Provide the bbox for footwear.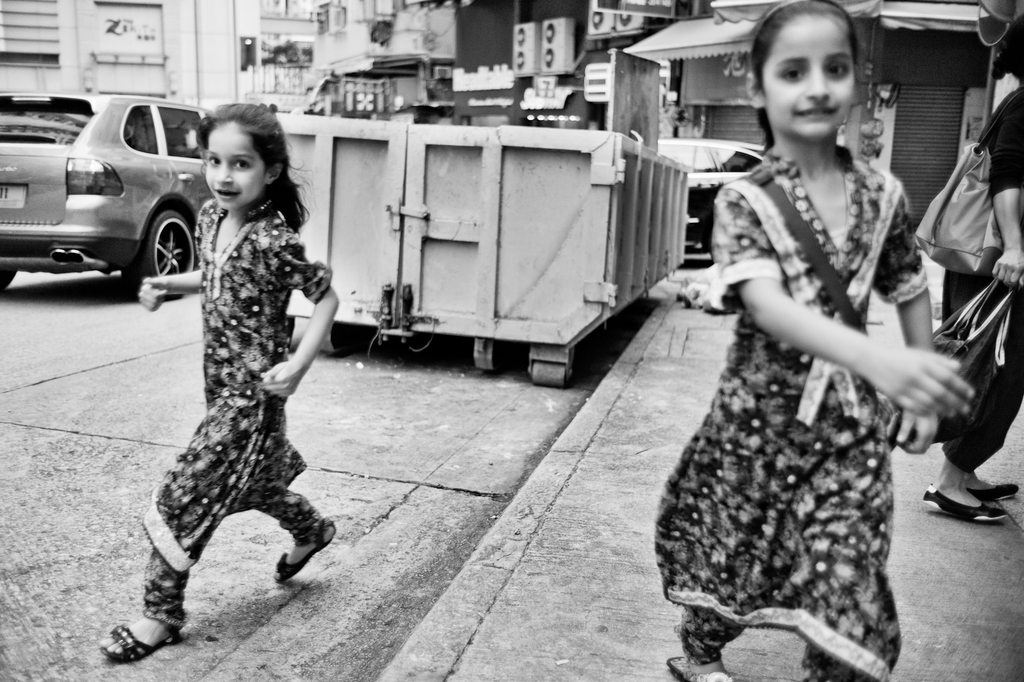
916 478 1013 525.
